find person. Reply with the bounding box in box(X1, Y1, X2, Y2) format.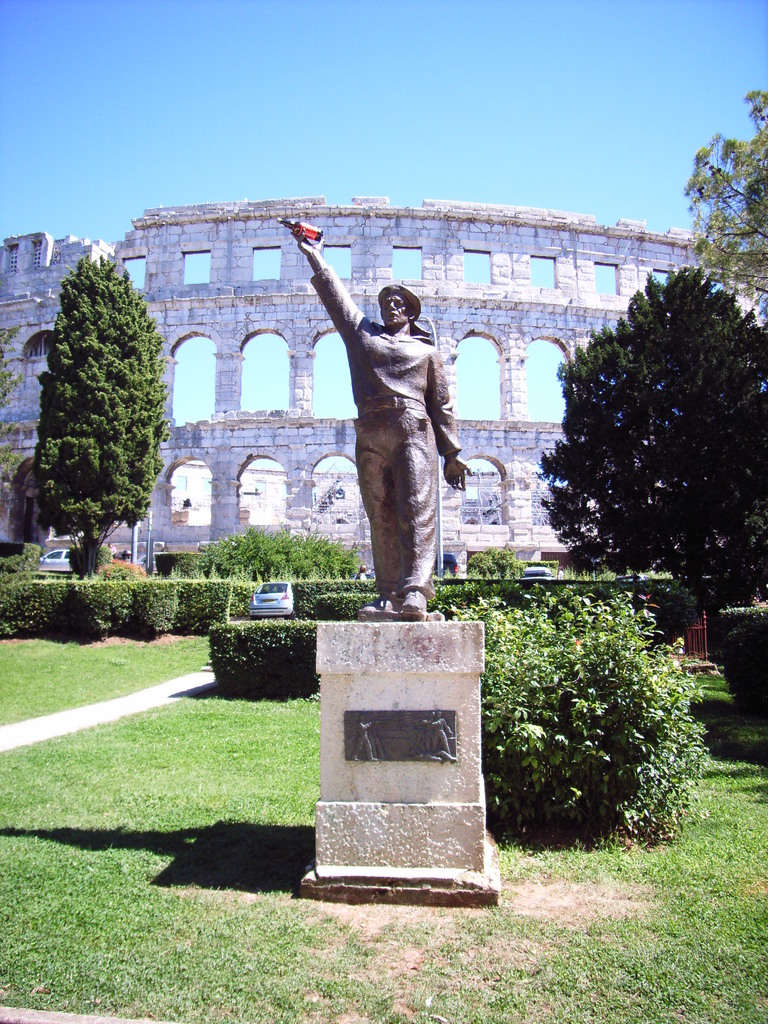
box(314, 214, 482, 638).
